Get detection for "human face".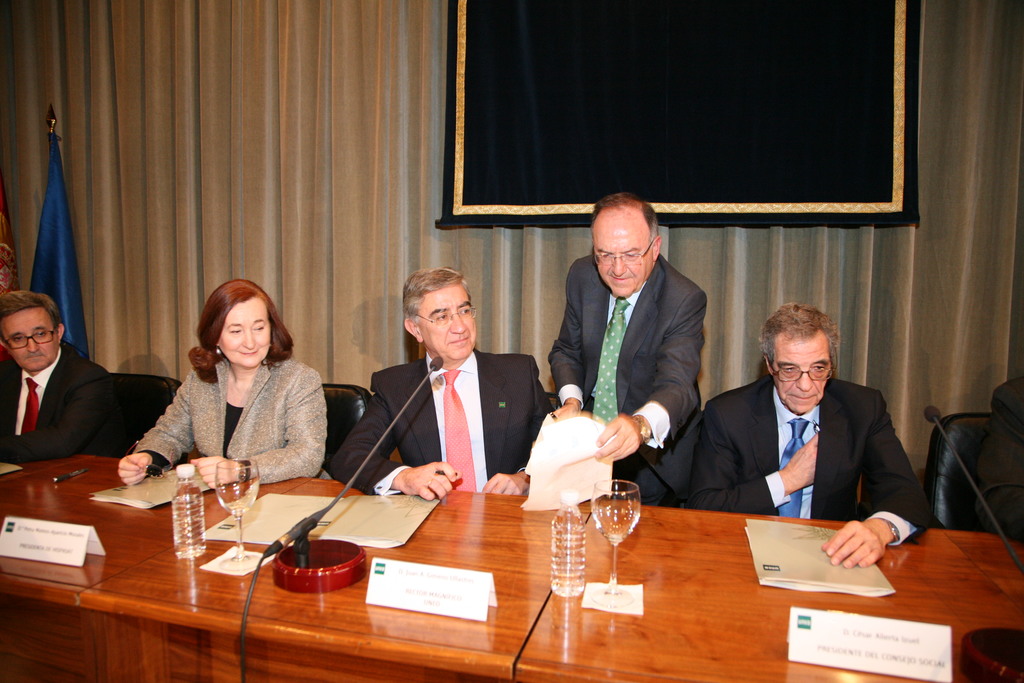
Detection: 218 297 275 365.
